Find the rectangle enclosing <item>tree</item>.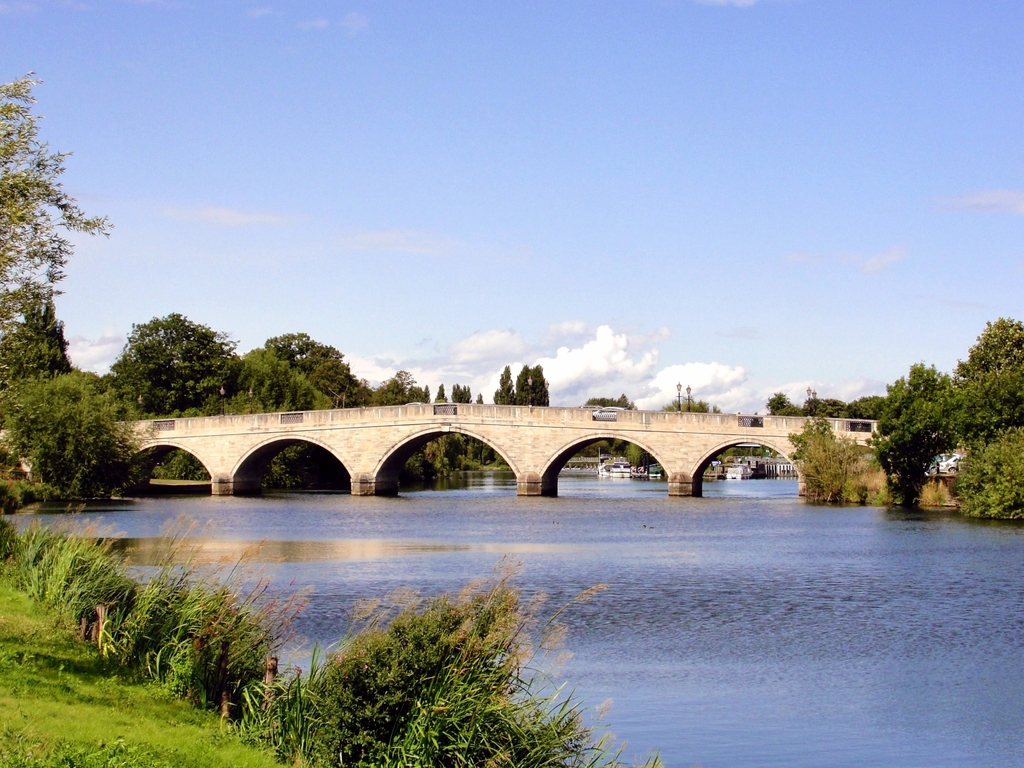
BBox(591, 387, 635, 458).
